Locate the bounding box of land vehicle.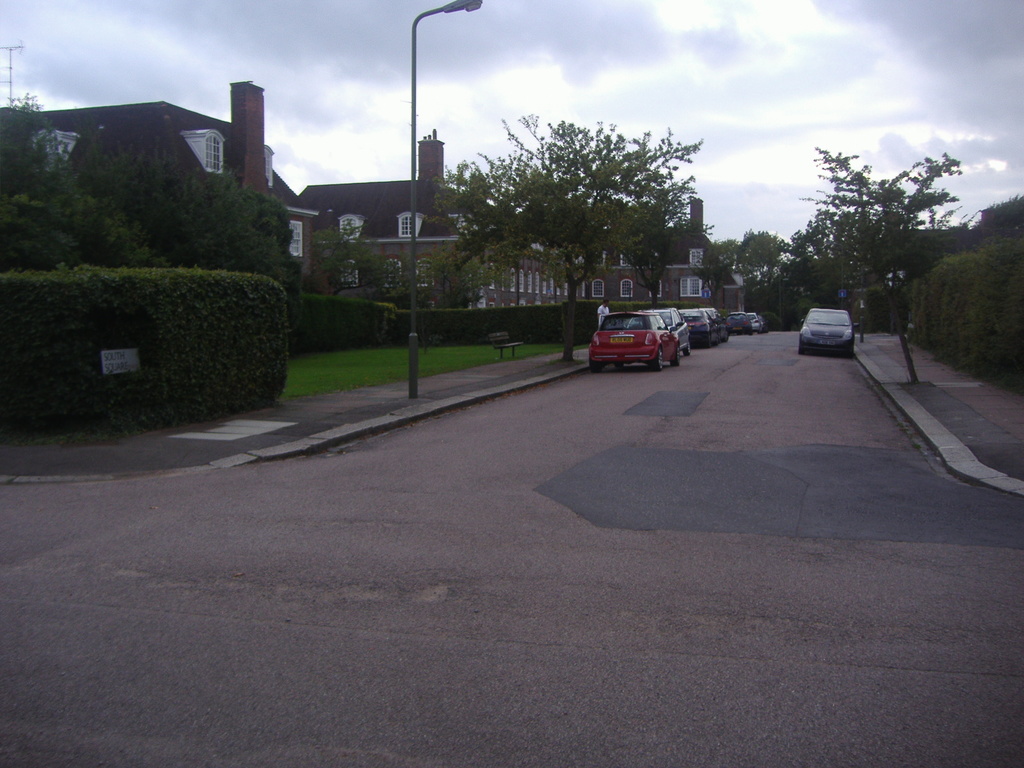
Bounding box: (580,294,687,367).
